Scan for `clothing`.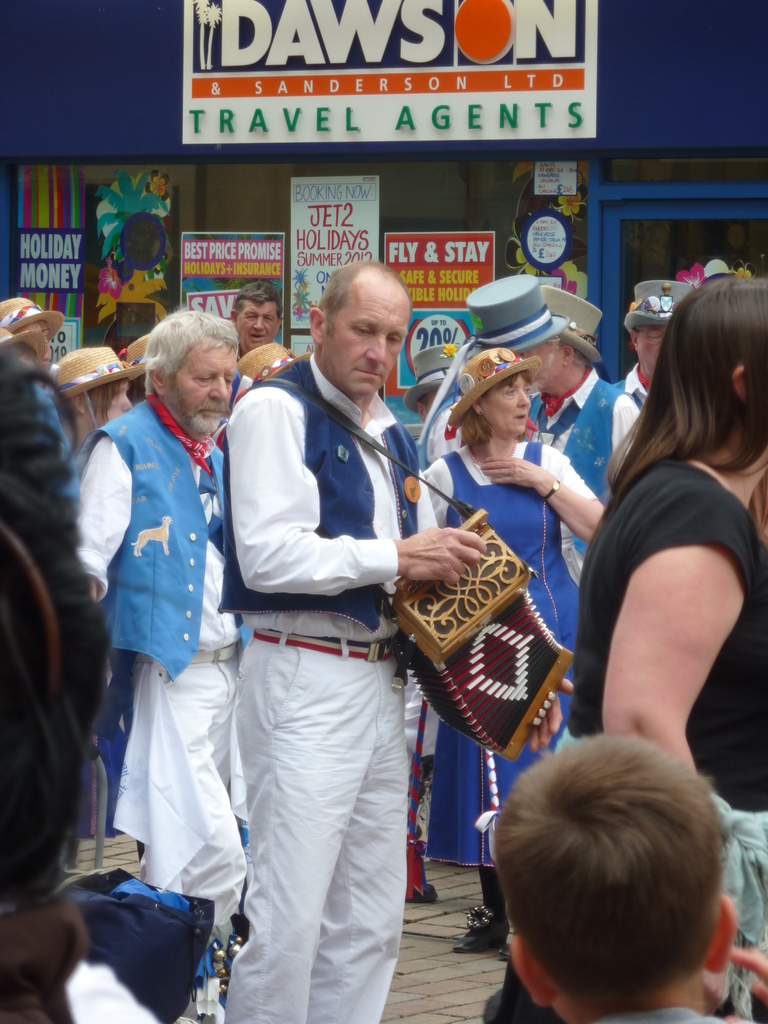
Scan result: <bbox>202, 333, 447, 987</bbox>.
